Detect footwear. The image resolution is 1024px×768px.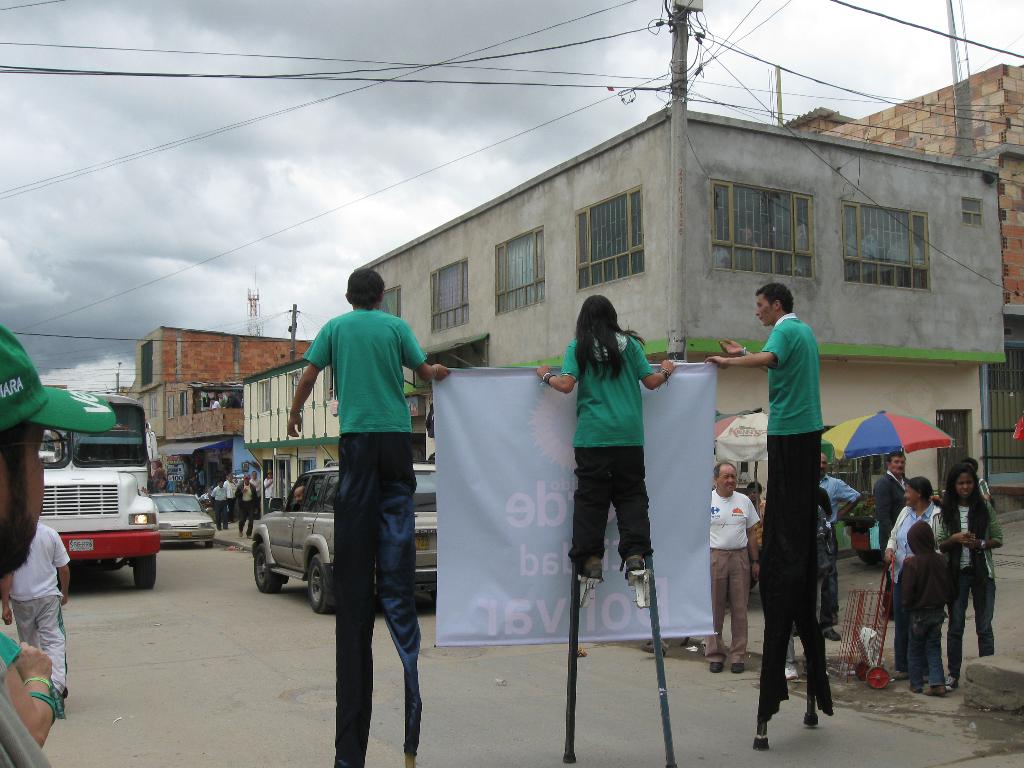
(x1=947, y1=676, x2=959, y2=694).
